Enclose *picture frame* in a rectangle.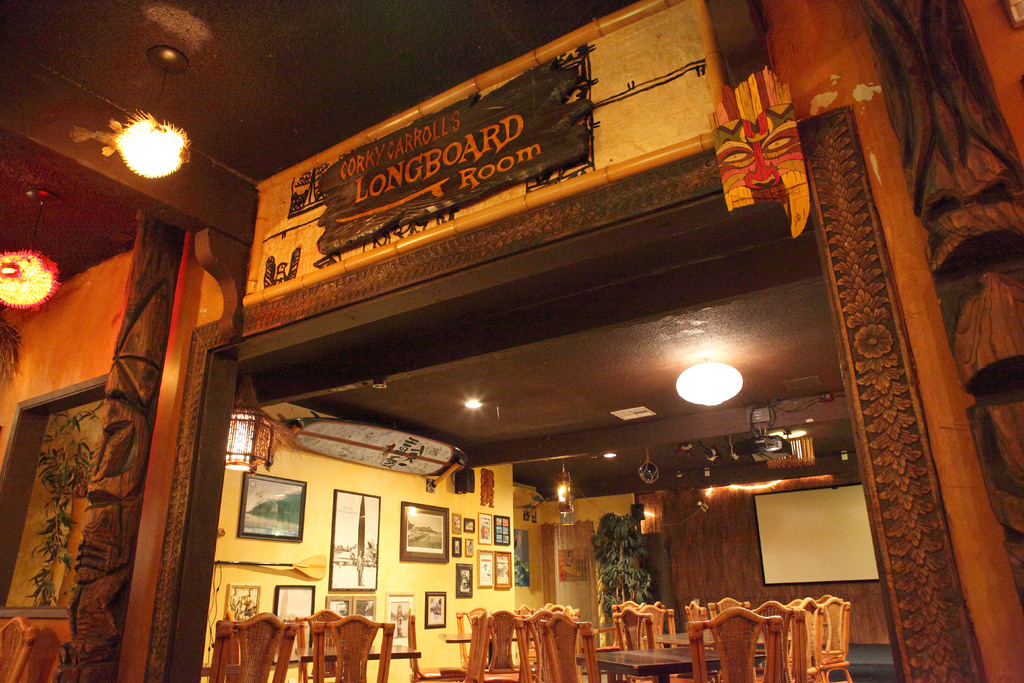
pyautogui.locateOnScreen(330, 487, 380, 592).
